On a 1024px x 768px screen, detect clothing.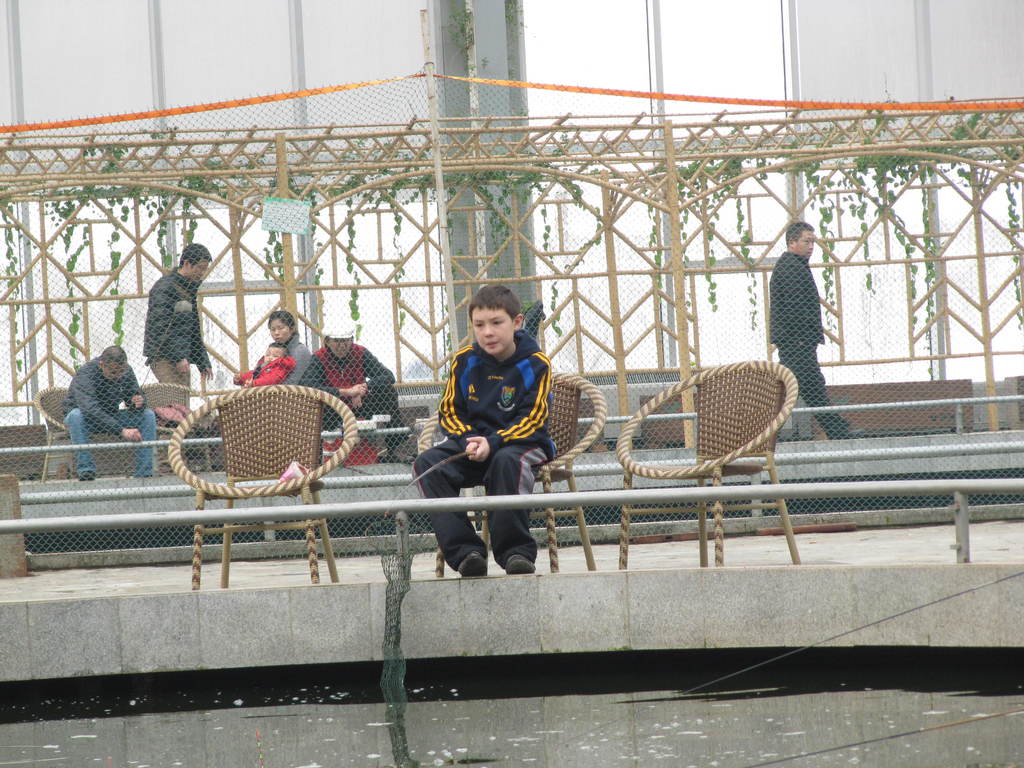
421 321 564 574.
